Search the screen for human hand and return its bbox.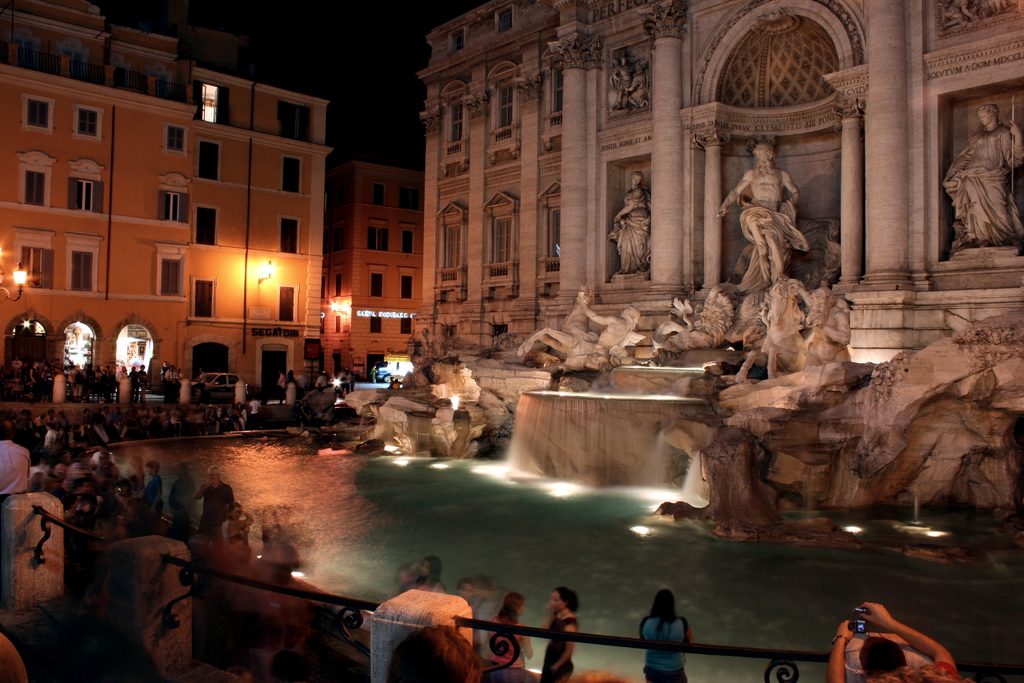
Found: <bbox>1007, 120, 1021, 136</bbox>.
